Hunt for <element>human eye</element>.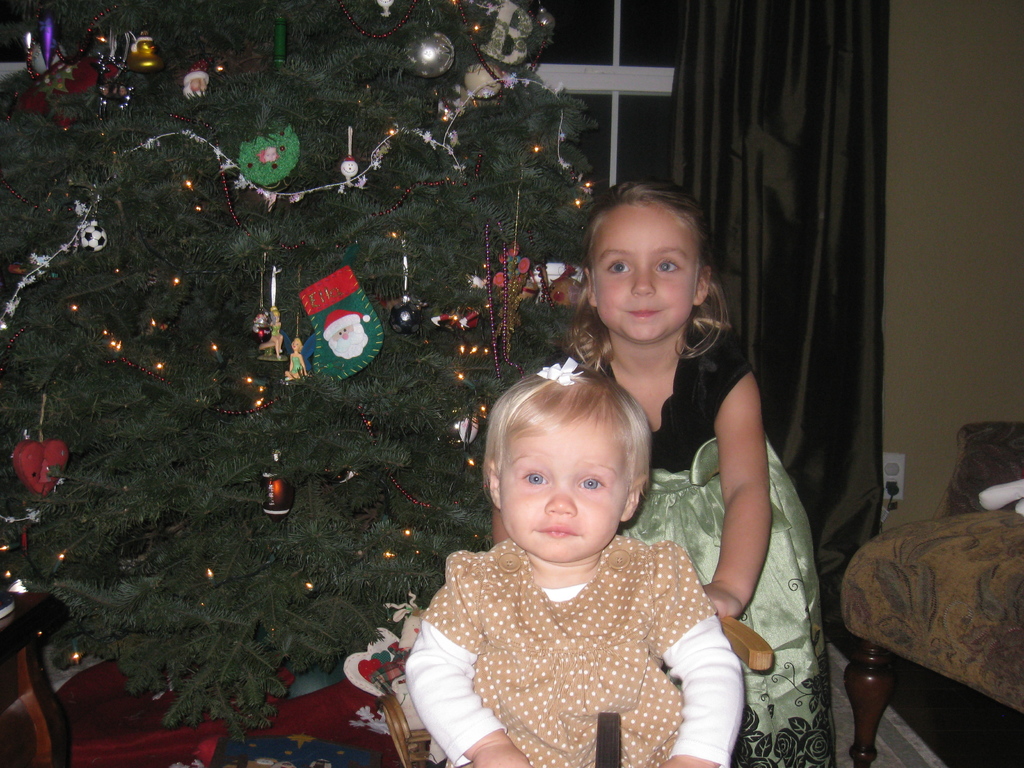
Hunted down at l=518, t=463, r=549, b=487.
